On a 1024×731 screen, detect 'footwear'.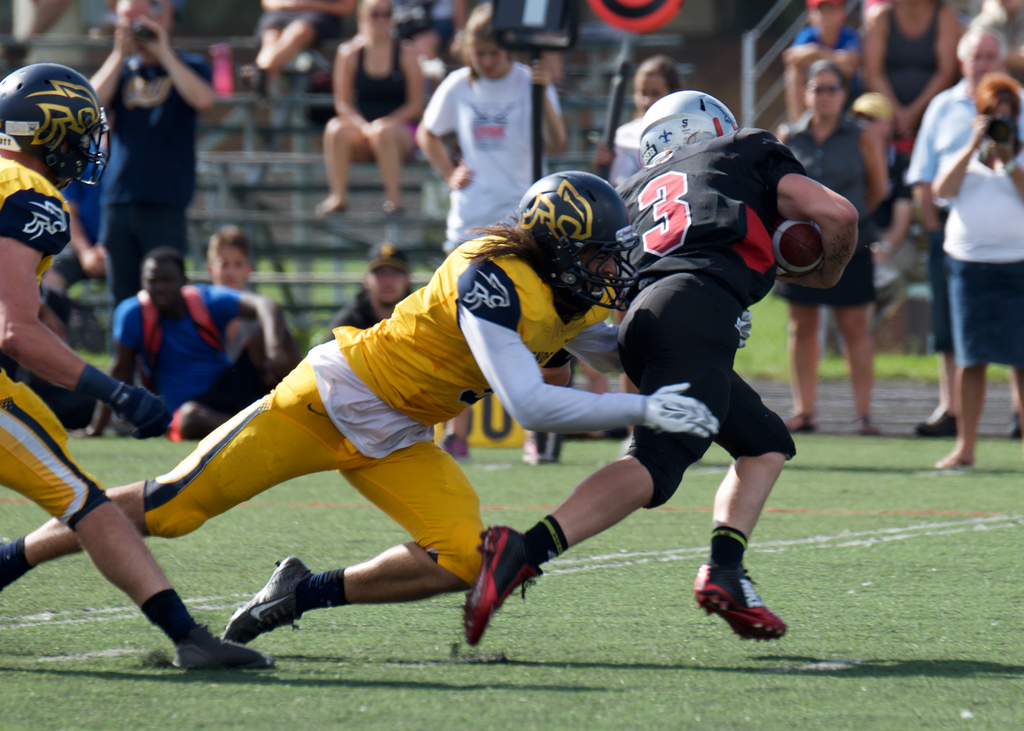
439,430,470,458.
